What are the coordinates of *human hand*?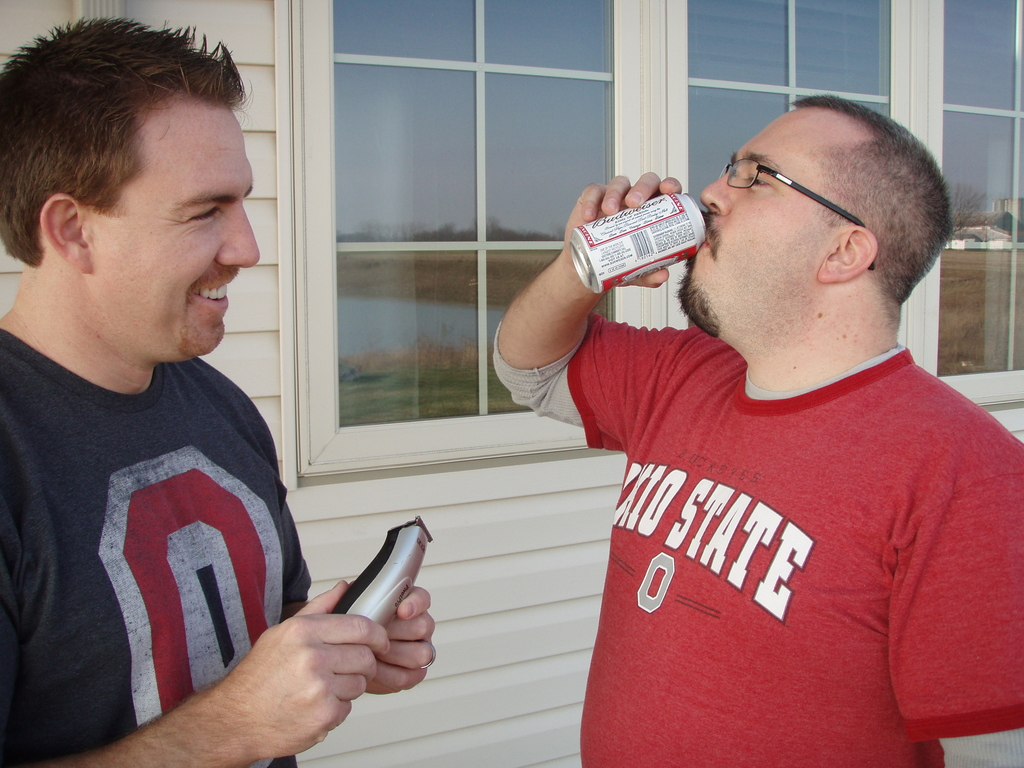
detection(363, 585, 438, 698).
